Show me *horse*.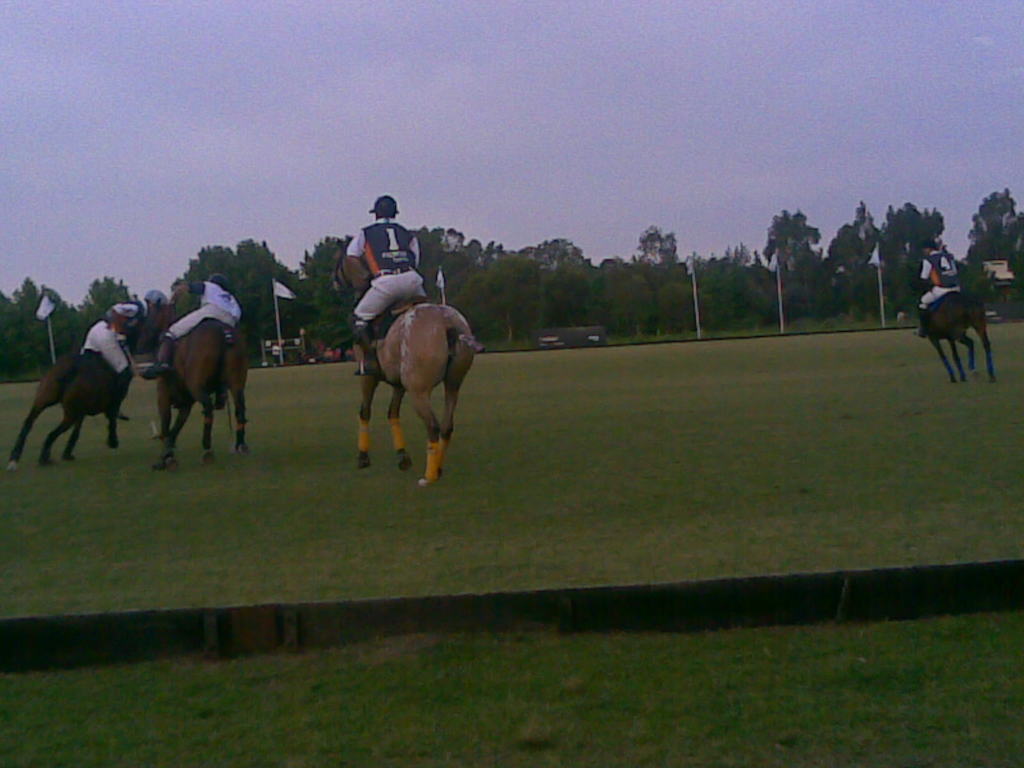
*horse* is here: <box>908,267,998,385</box>.
